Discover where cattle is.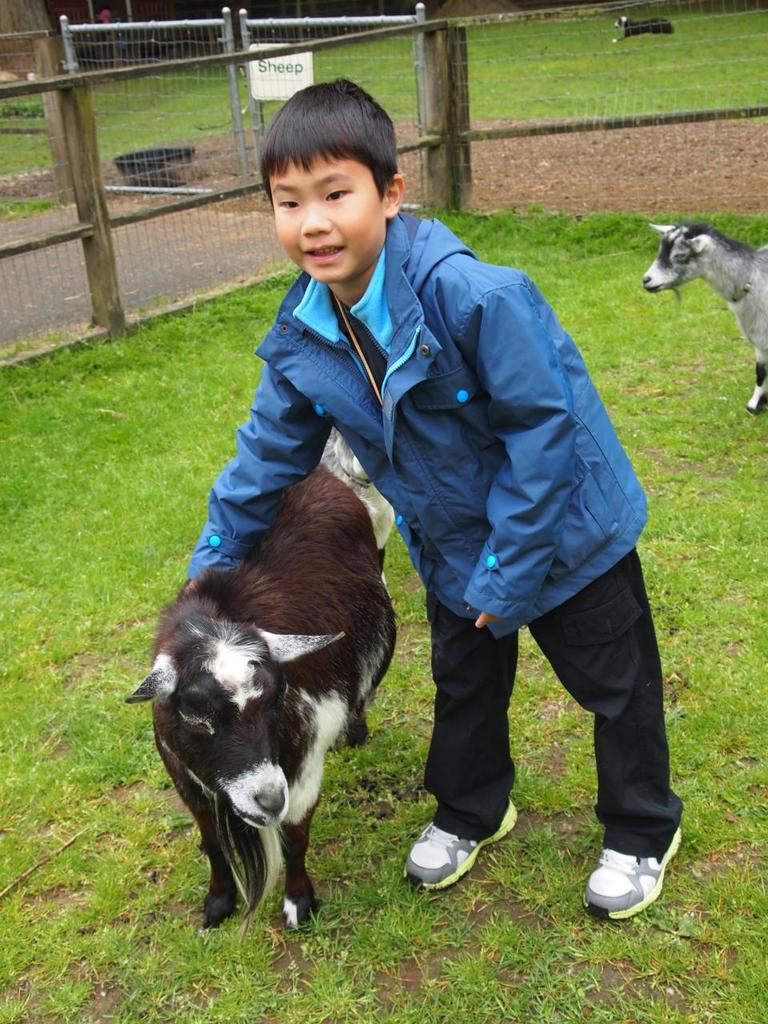
Discovered at rect(637, 221, 767, 413).
